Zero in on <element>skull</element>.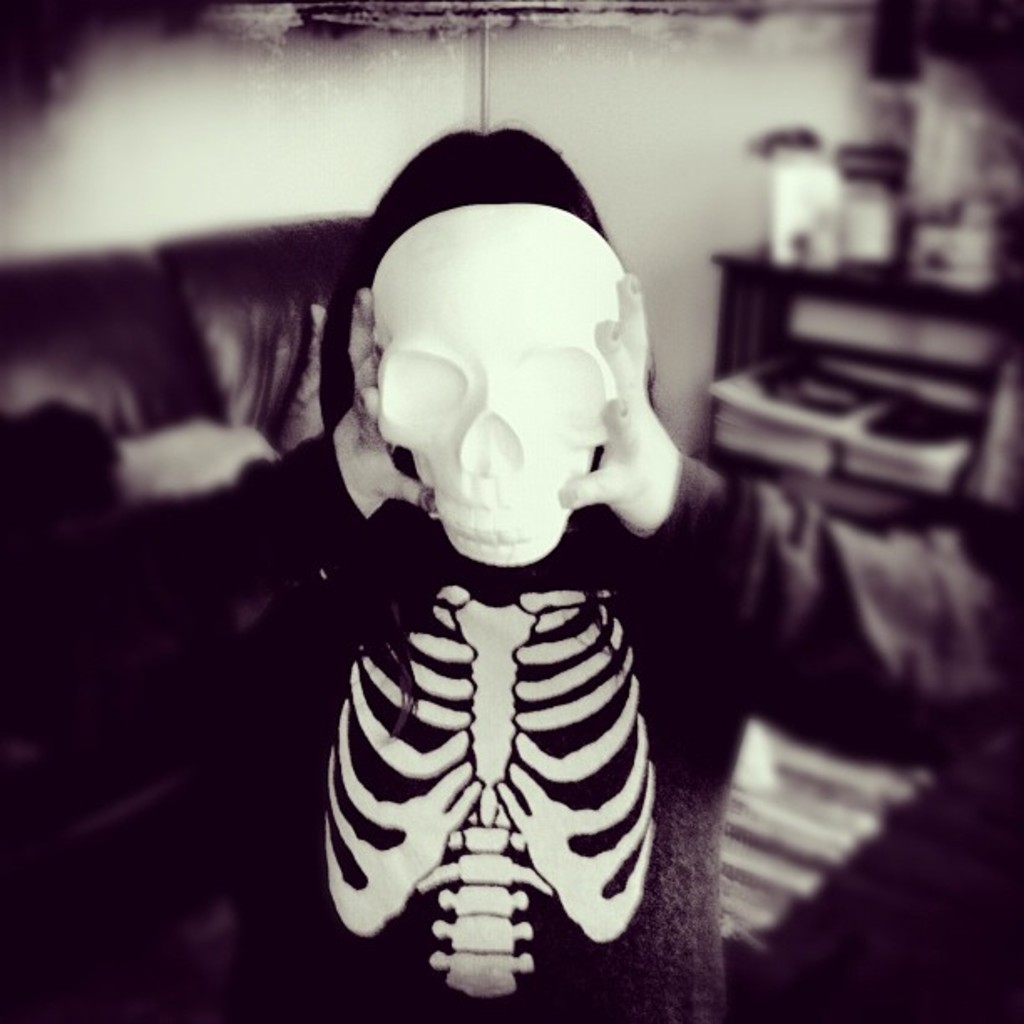
Zeroed in: bbox=[370, 197, 629, 562].
